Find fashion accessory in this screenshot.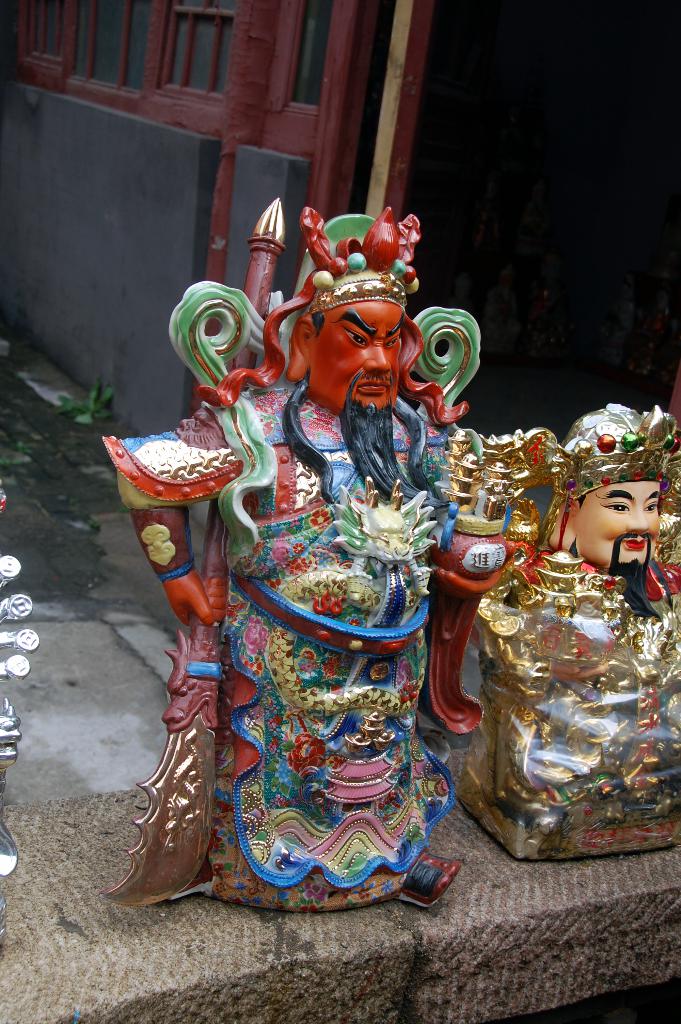
The bounding box for fashion accessory is left=299, top=194, right=425, bottom=314.
